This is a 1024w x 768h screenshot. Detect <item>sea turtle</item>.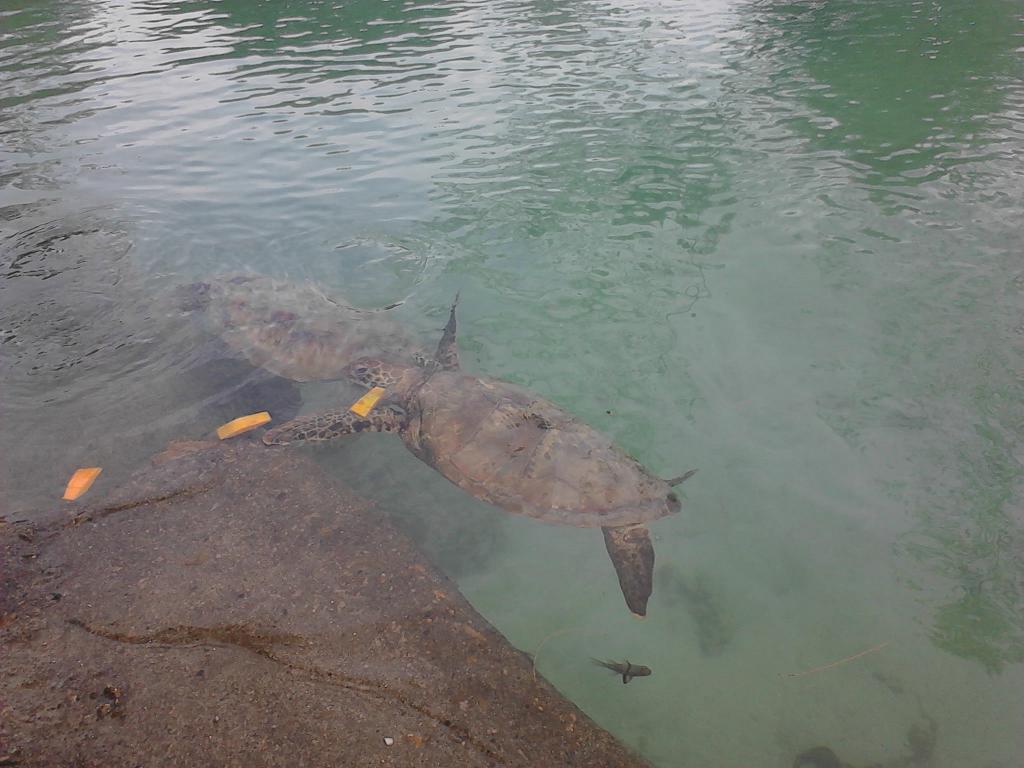
(173,267,424,382).
